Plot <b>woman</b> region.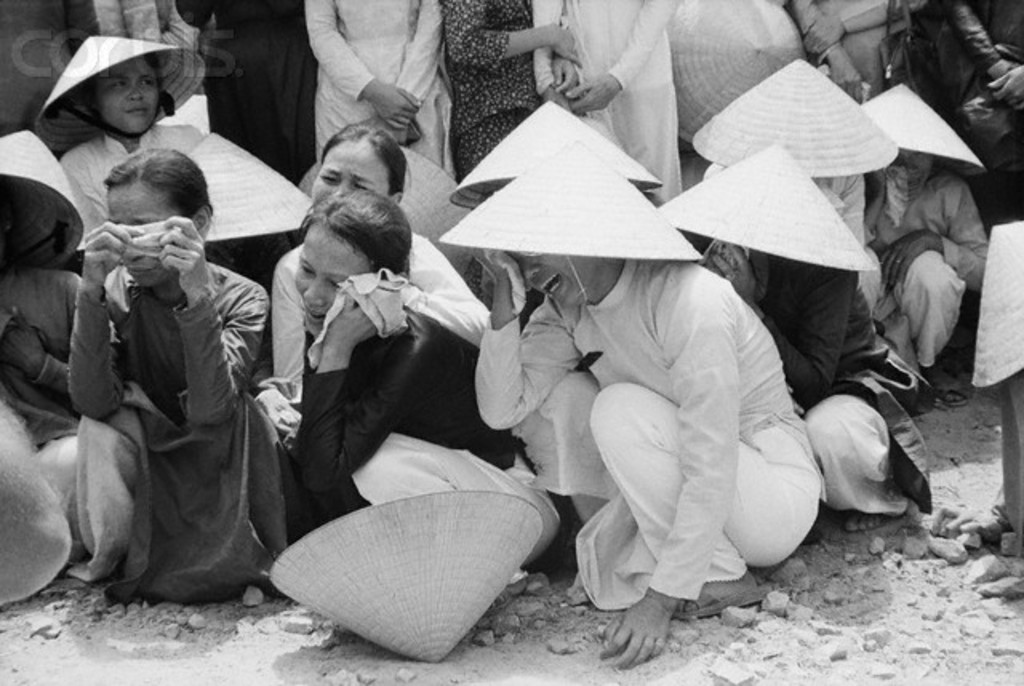
Plotted at (650,134,939,539).
